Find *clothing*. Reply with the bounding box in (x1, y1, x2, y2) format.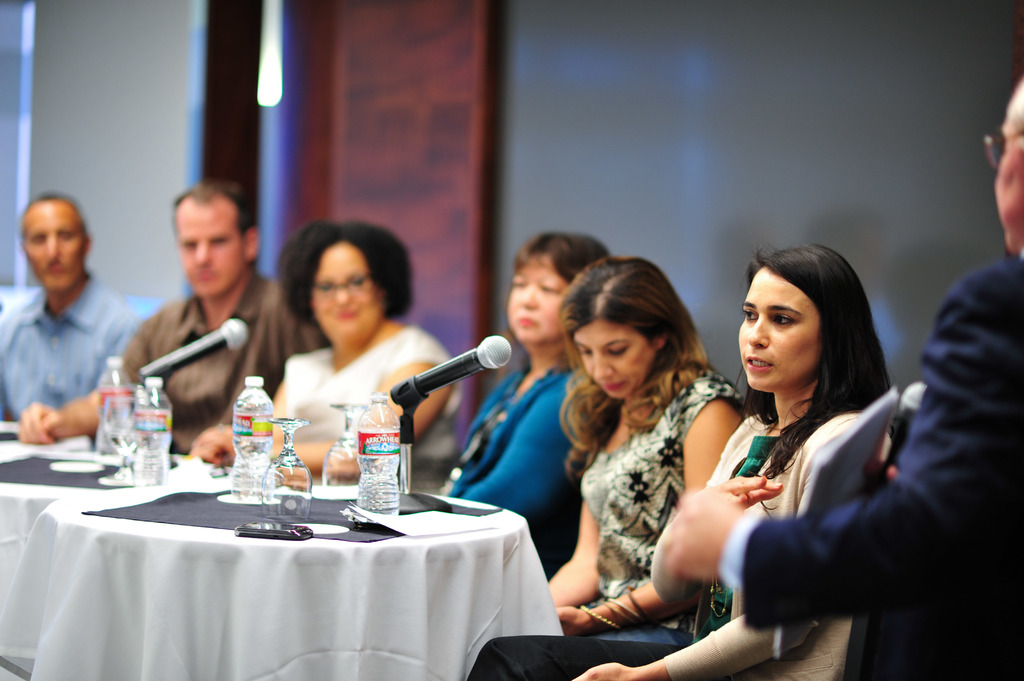
(430, 355, 618, 536).
